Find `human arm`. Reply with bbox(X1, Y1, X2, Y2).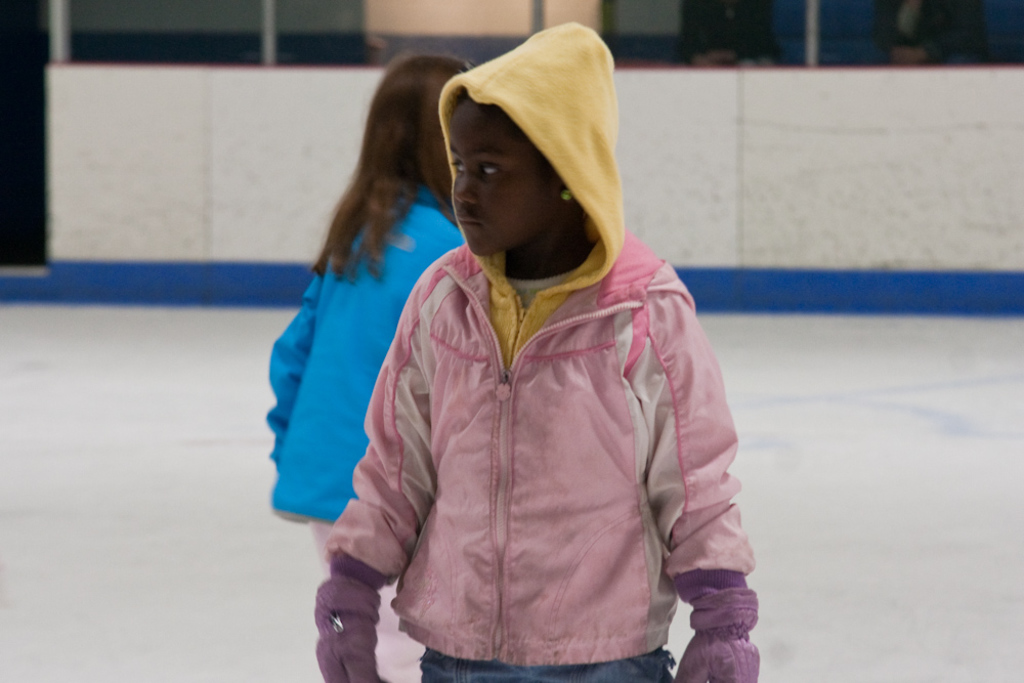
bbox(658, 325, 744, 660).
